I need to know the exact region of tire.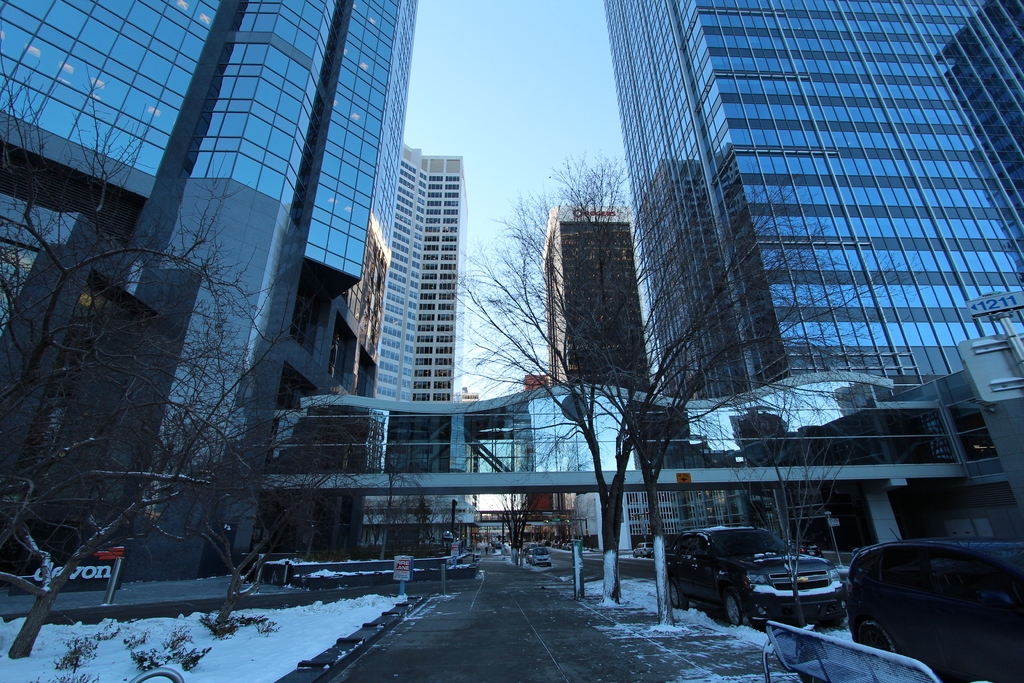
Region: bbox(814, 611, 844, 629).
